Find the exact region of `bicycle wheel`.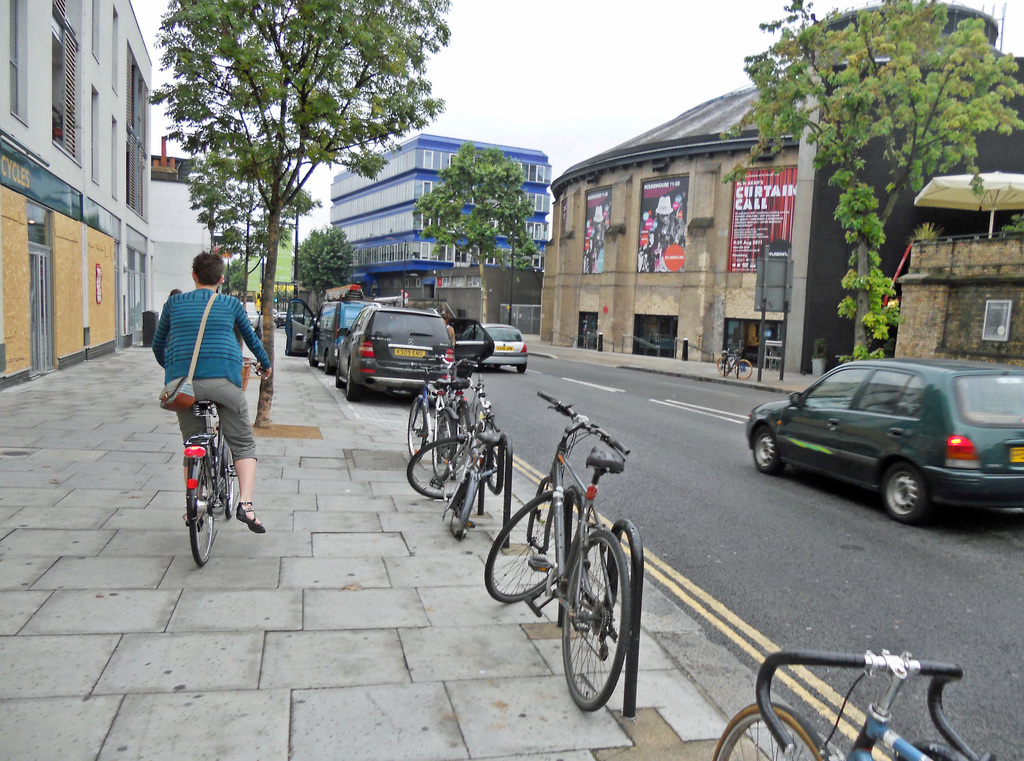
Exact region: <region>486, 490, 557, 606</region>.
